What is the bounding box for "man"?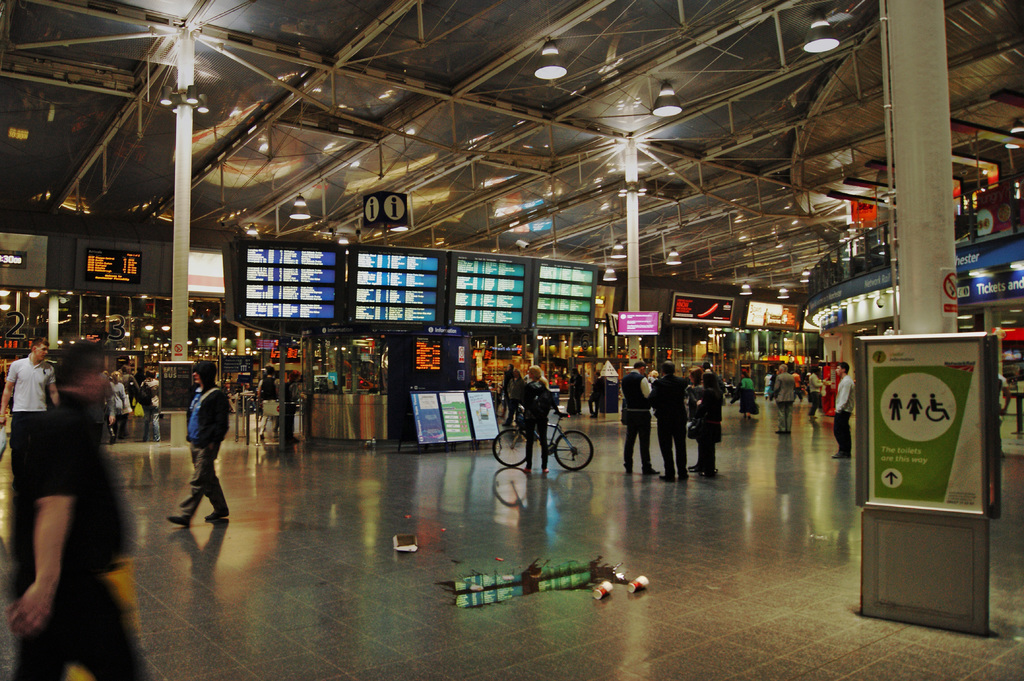
164:355:235:525.
